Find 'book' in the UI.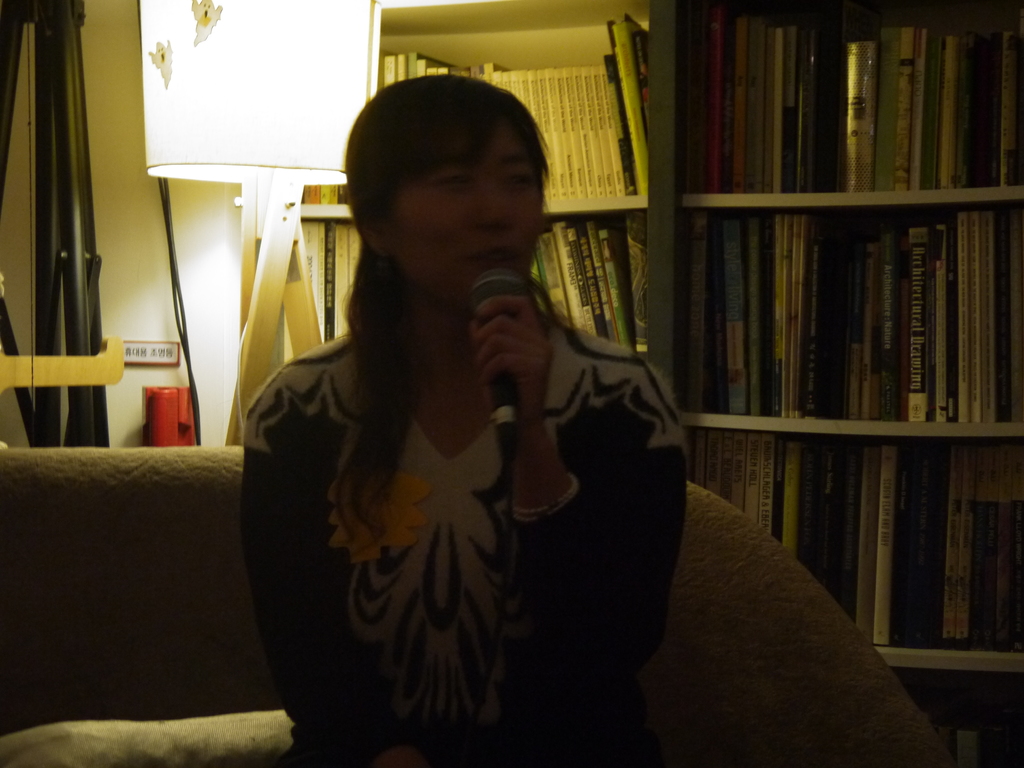
UI element at [x1=995, y1=463, x2=1017, y2=655].
